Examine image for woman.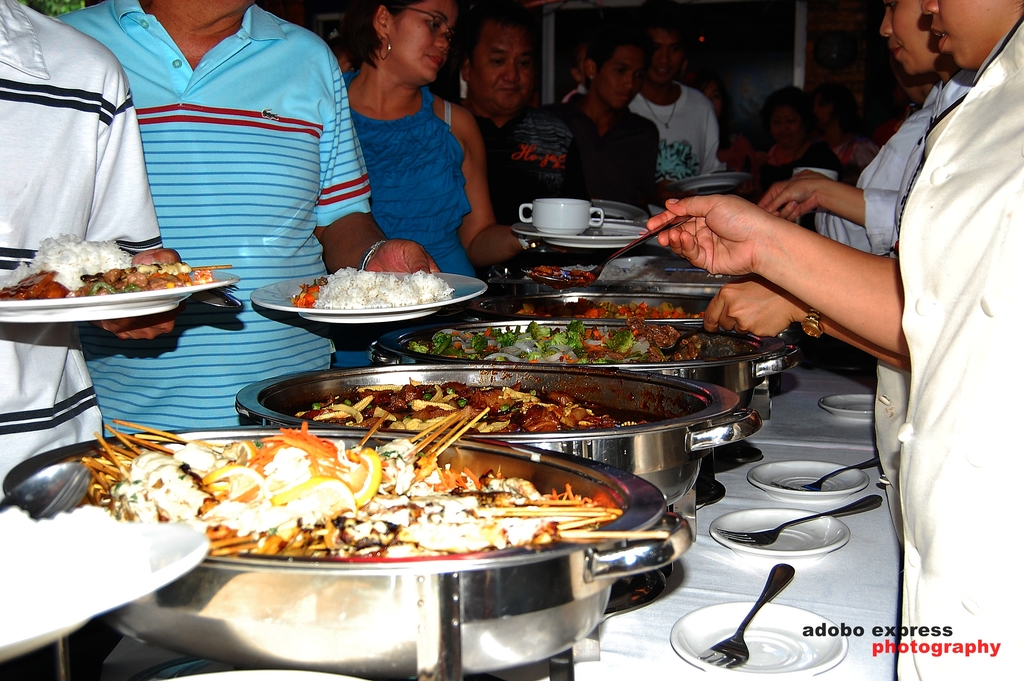
Examination result: BBox(346, 0, 547, 308).
